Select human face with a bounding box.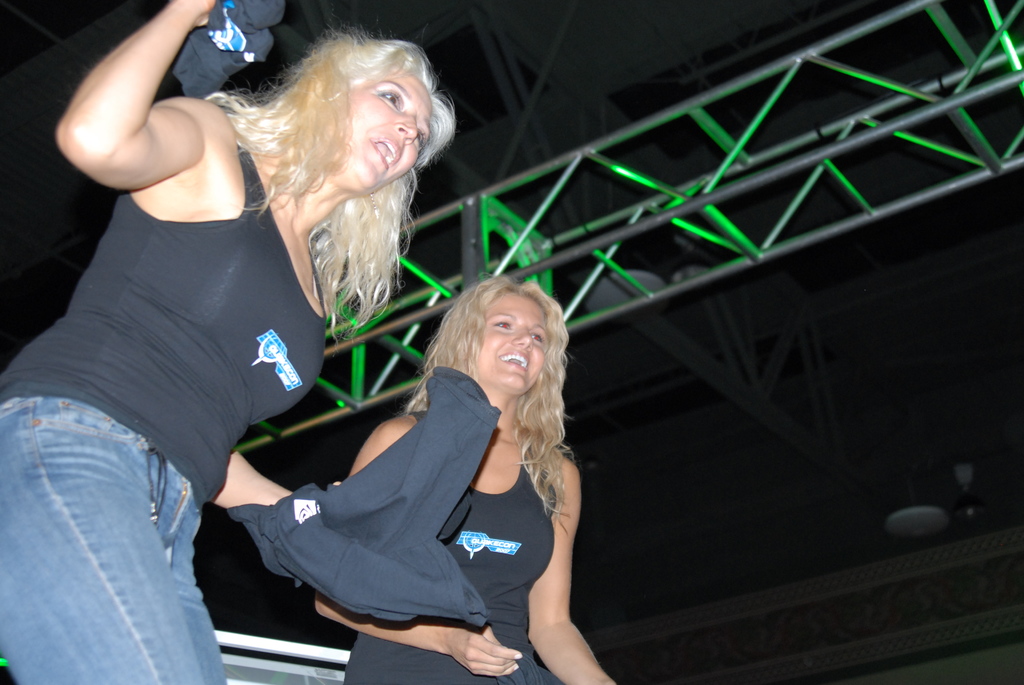
<region>346, 72, 431, 193</region>.
